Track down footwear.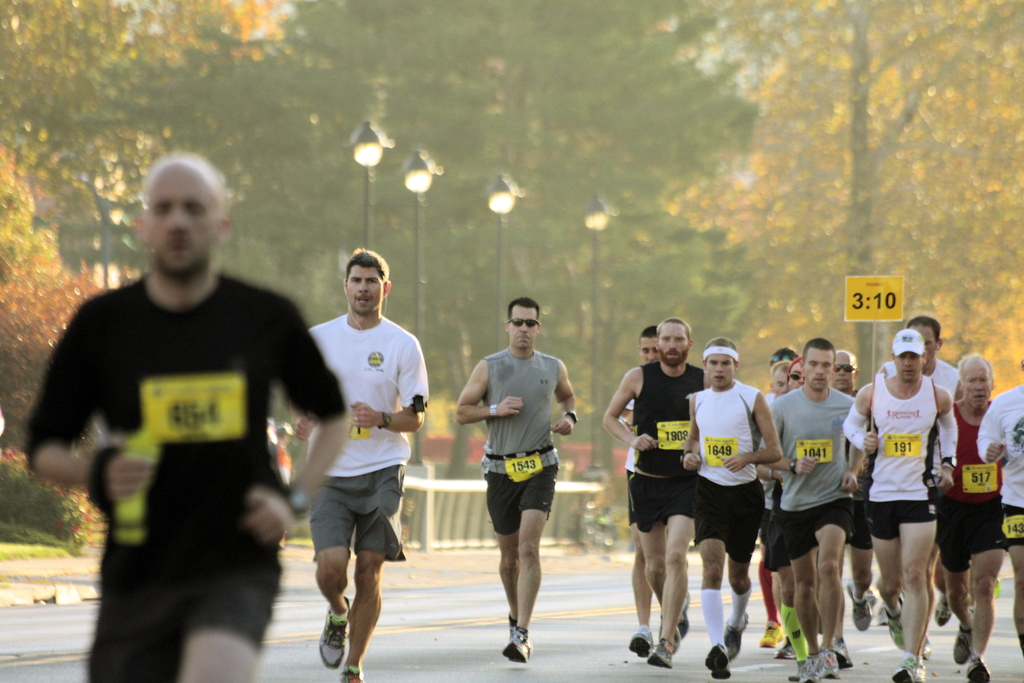
Tracked to bbox(504, 629, 536, 664).
